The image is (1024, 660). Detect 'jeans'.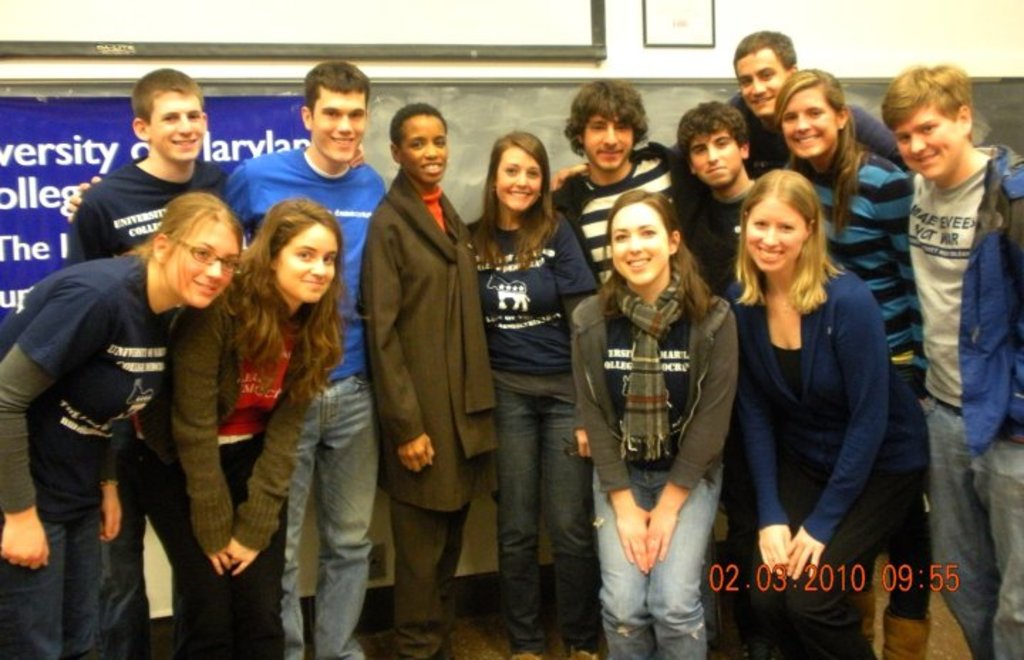
Detection: [596, 462, 722, 659].
